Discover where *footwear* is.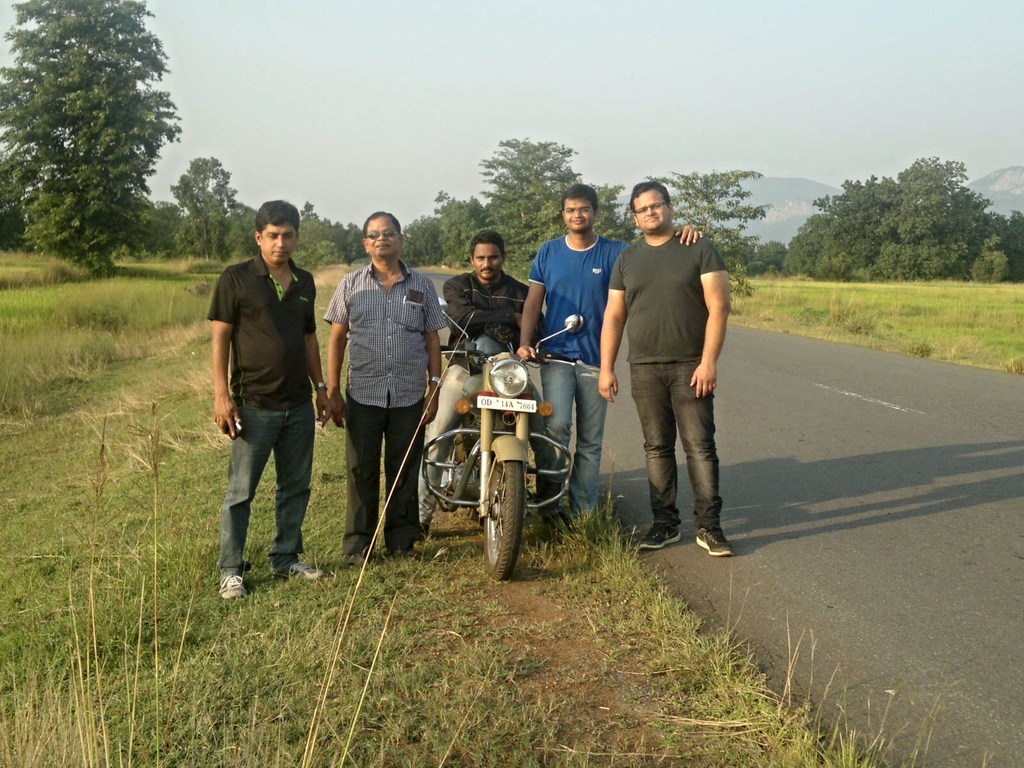
Discovered at locate(542, 513, 563, 546).
